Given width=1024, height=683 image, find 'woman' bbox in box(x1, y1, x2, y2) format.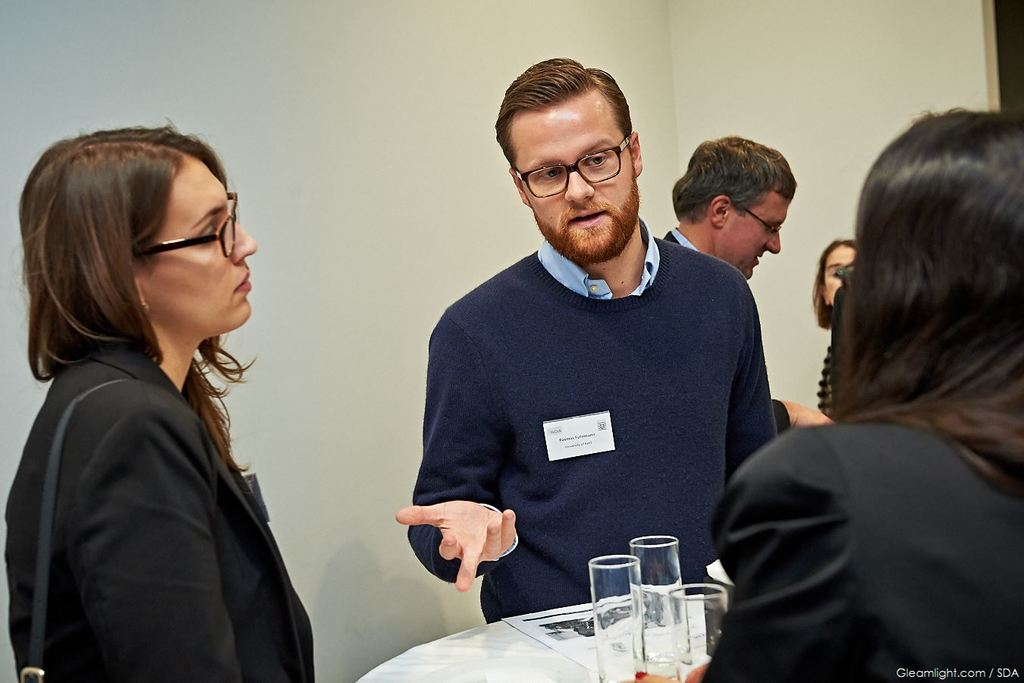
box(792, 234, 870, 407).
